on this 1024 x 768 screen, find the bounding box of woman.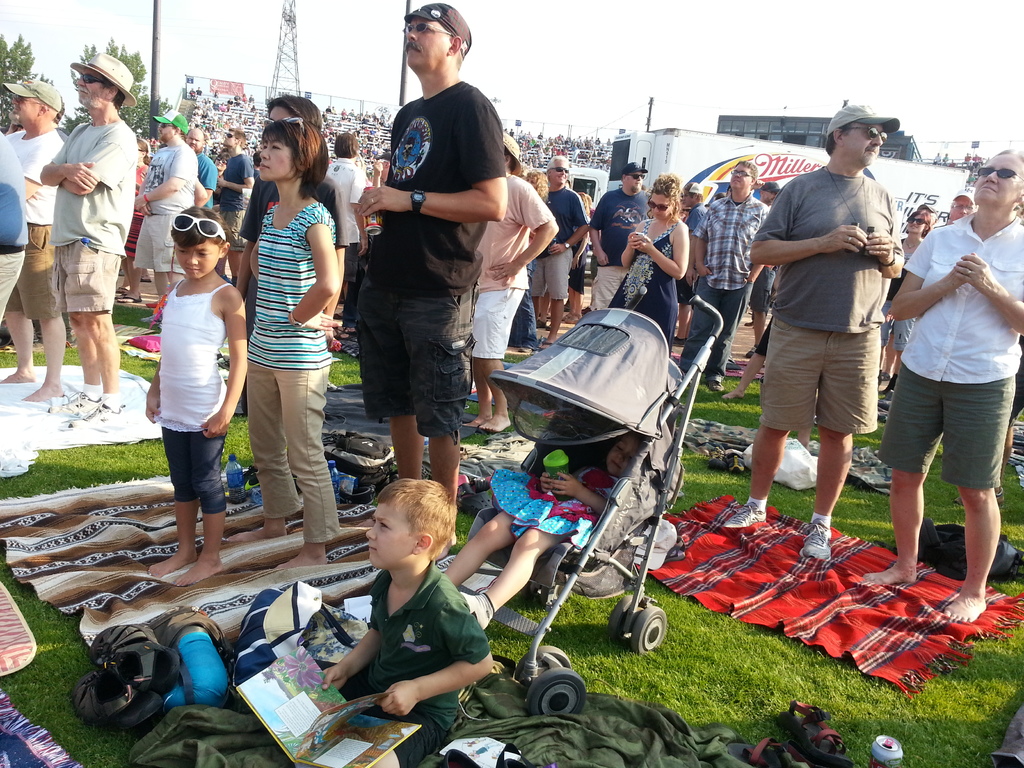
Bounding box: select_region(598, 167, 694, 374).
